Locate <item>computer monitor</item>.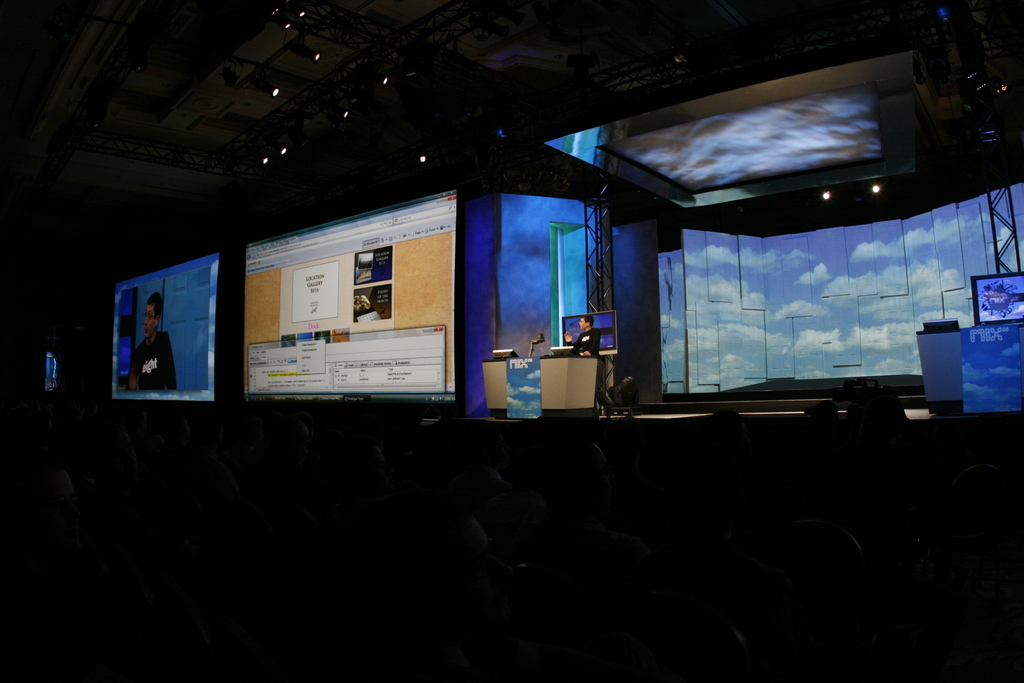
Bounding box: Rect(237, 208, 467, 414).
